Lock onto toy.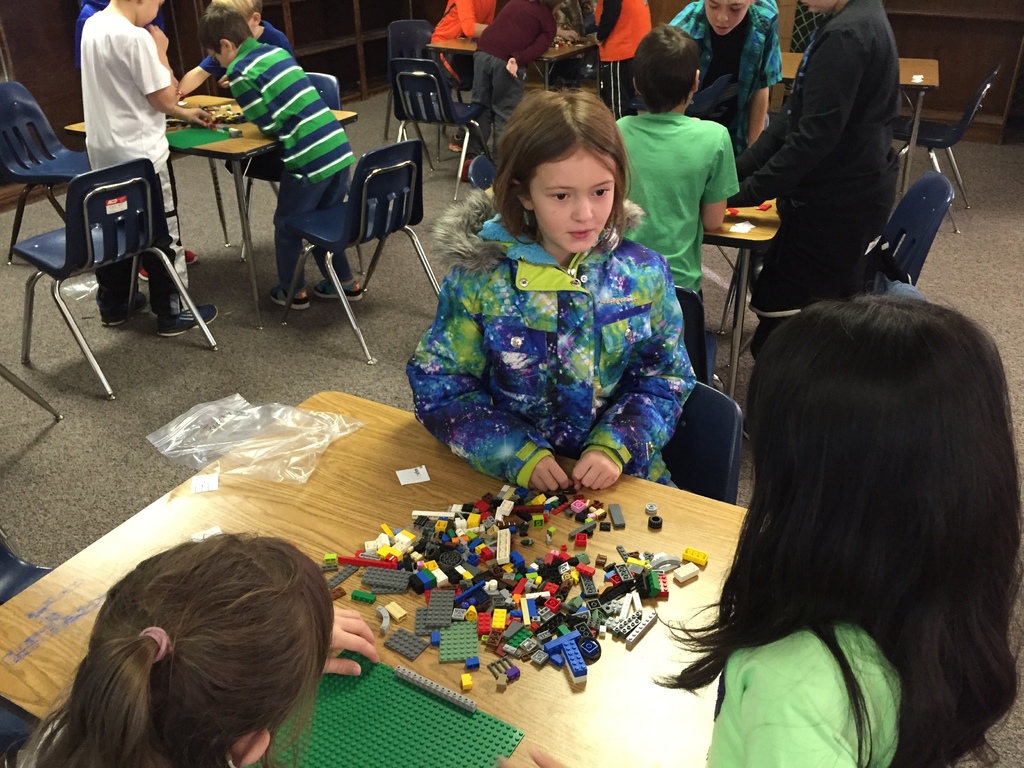
Locked: Rect(504, 666, 519, 682).
